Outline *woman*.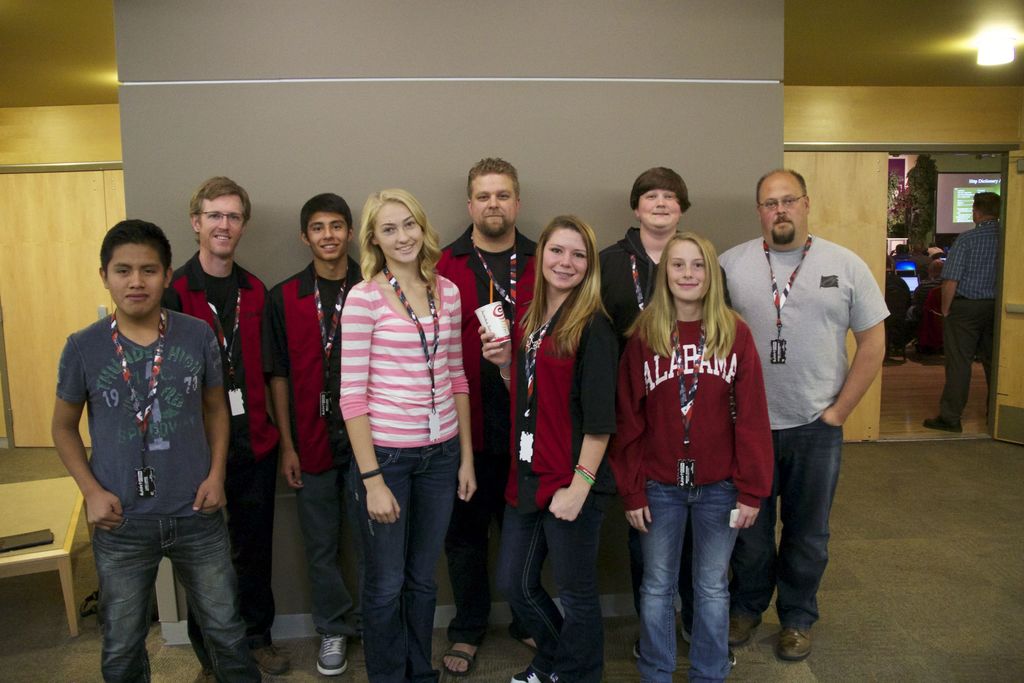
Outline: 335/184/495/682.
